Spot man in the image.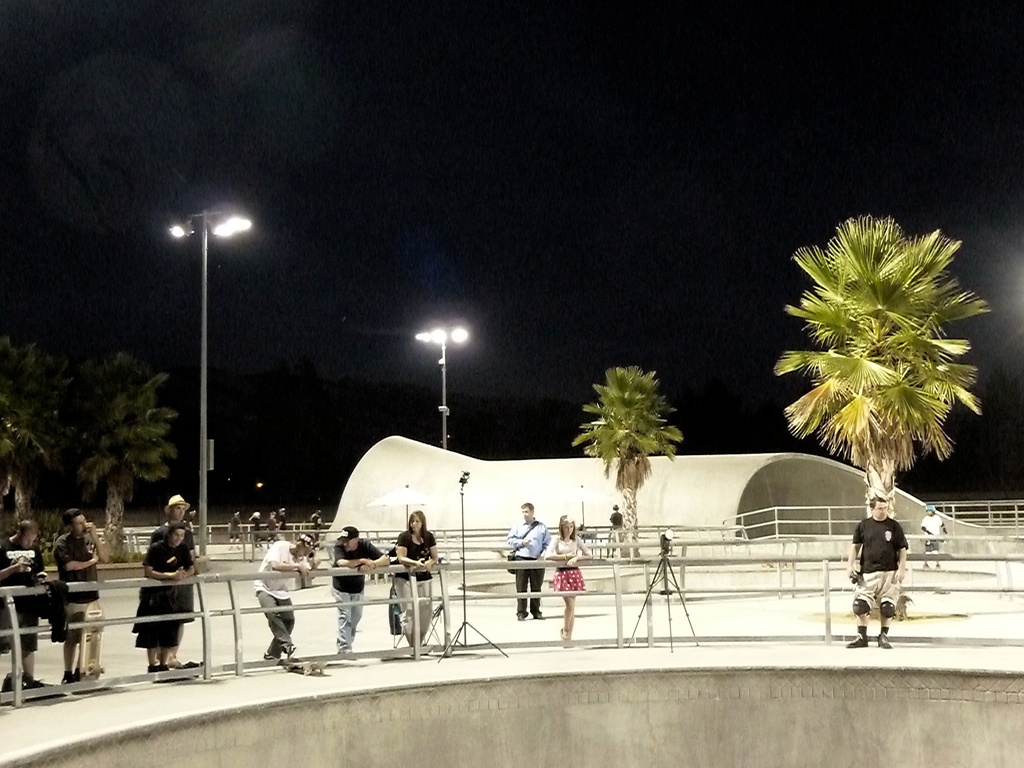
man found at left=509, top=502, right=555, bottom=616.
